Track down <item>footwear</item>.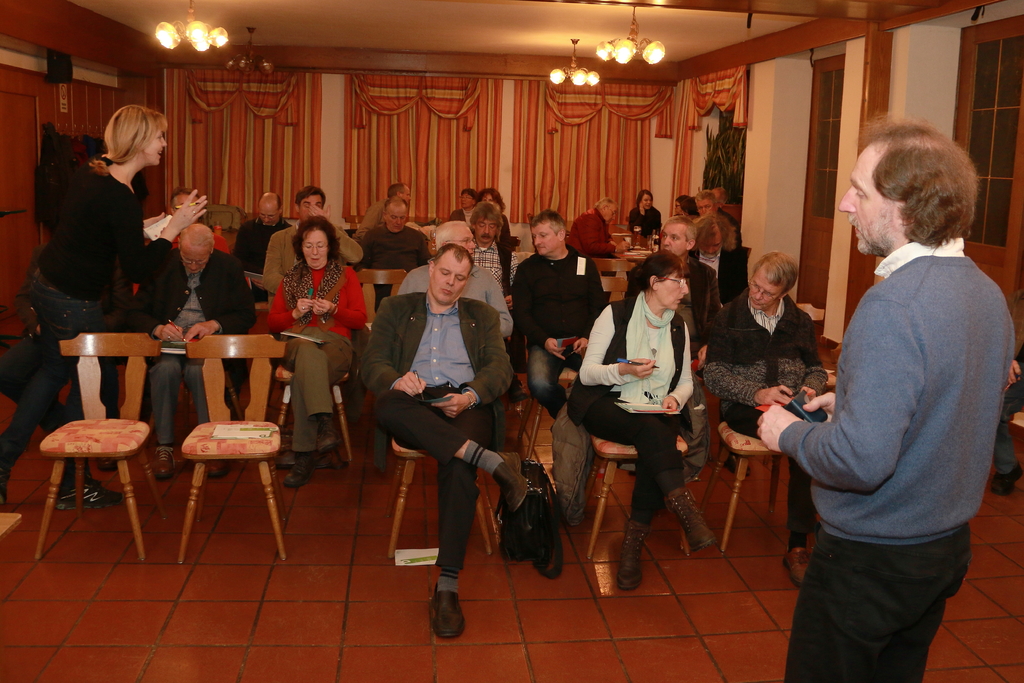
Tracked to Rect(991, 463, 1023, 497).
